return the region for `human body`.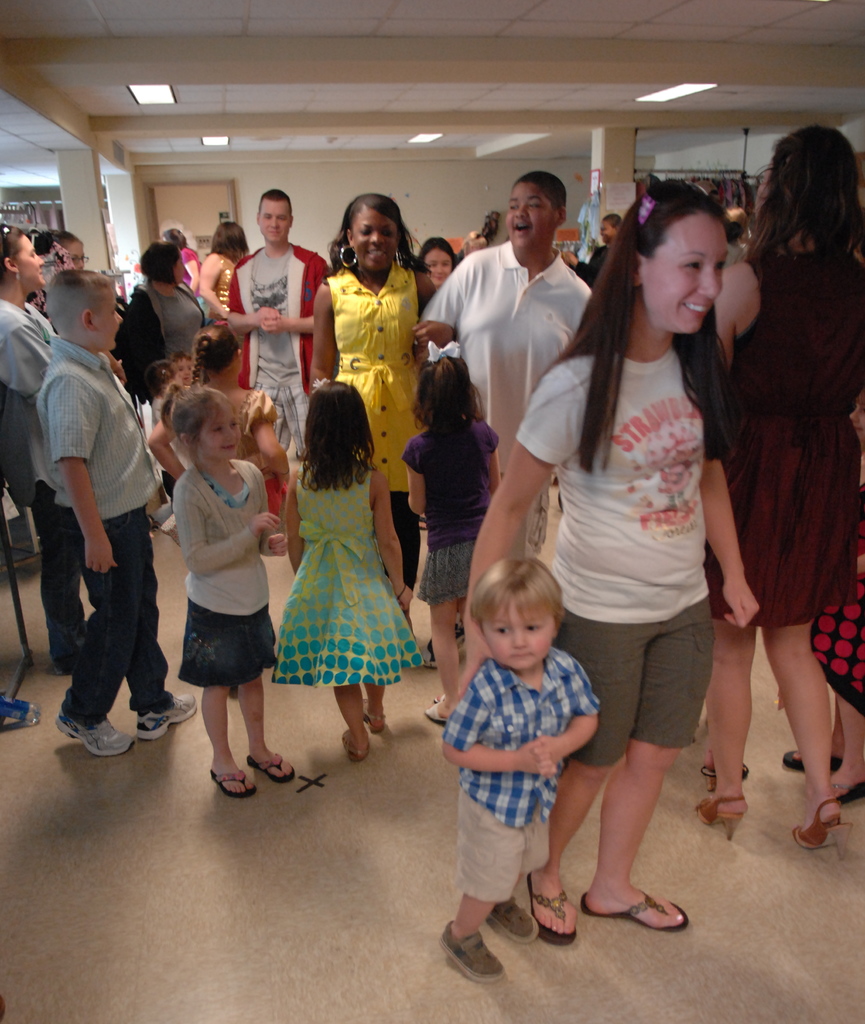
bbox=(691, 124, 864, 850).
